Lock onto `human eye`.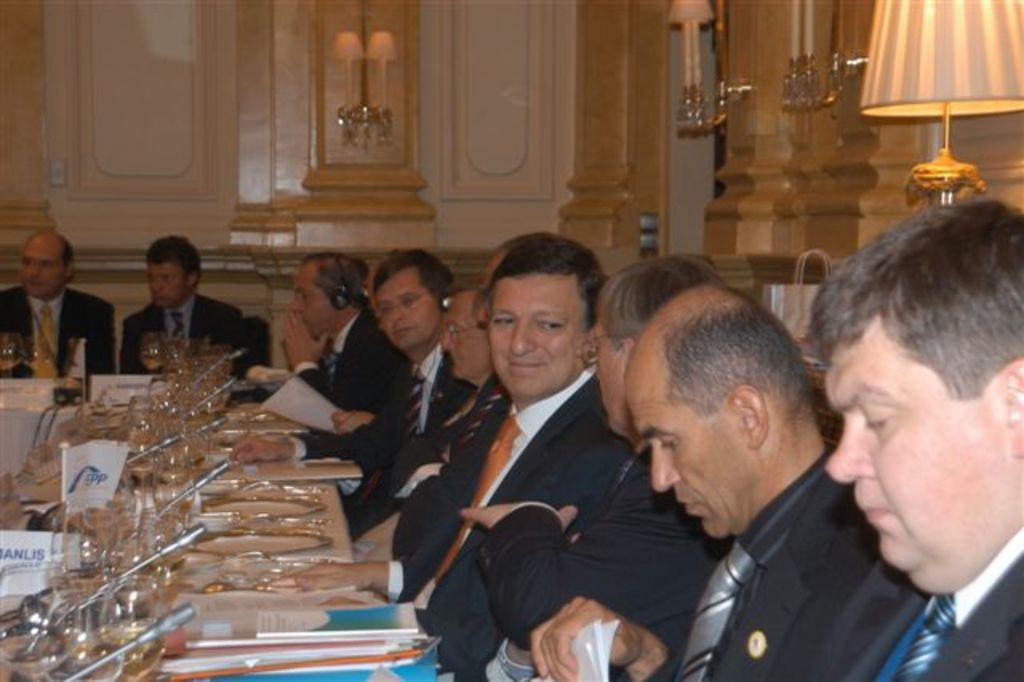
Locked: <bbox>301, 293, 309, 304</bbox>.
